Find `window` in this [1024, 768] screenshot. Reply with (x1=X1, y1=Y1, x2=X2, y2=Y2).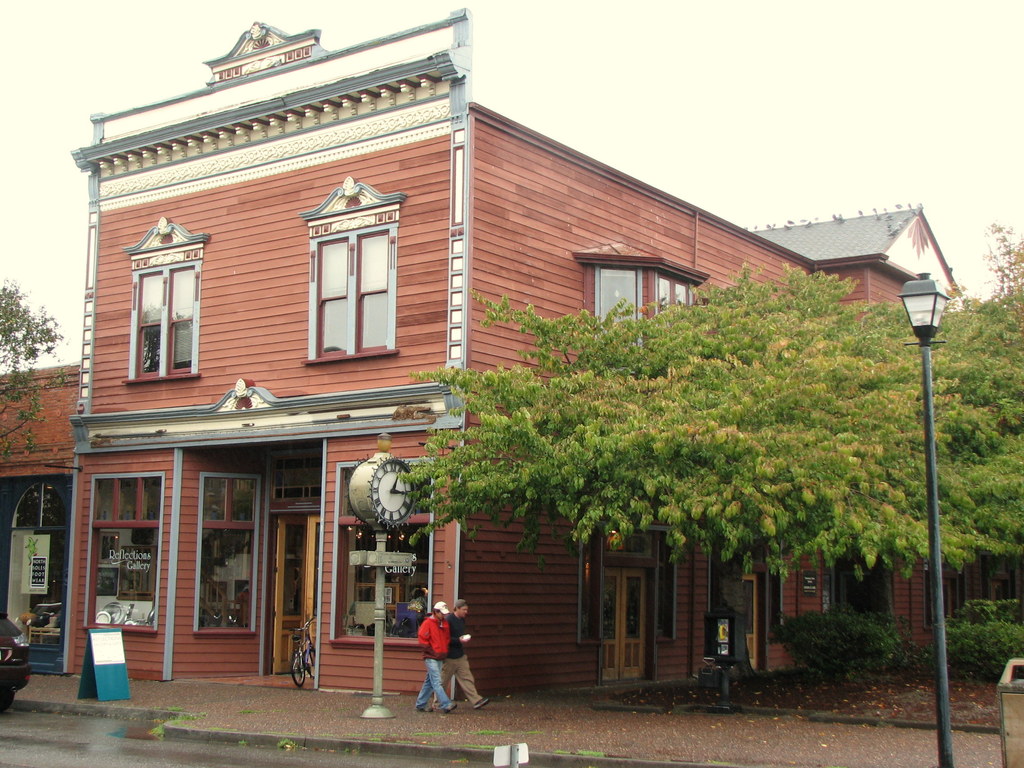
(x1=341, y1=466, x2=430, y2=643).
